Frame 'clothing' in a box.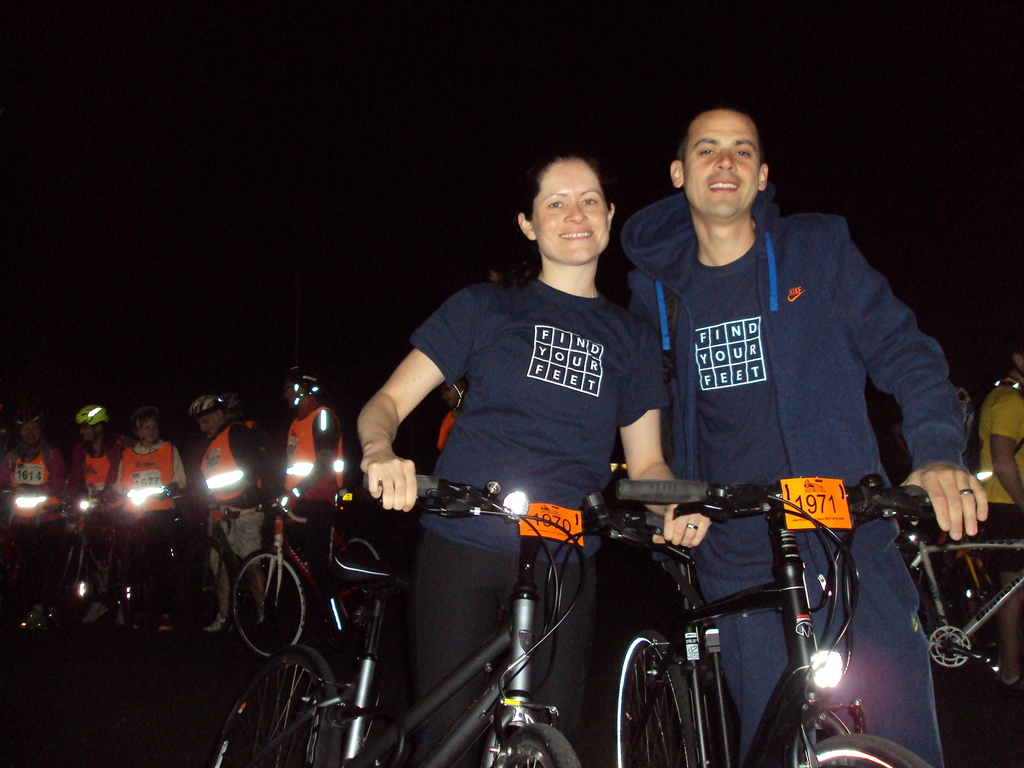
crop(112, 438, 190, 528).
